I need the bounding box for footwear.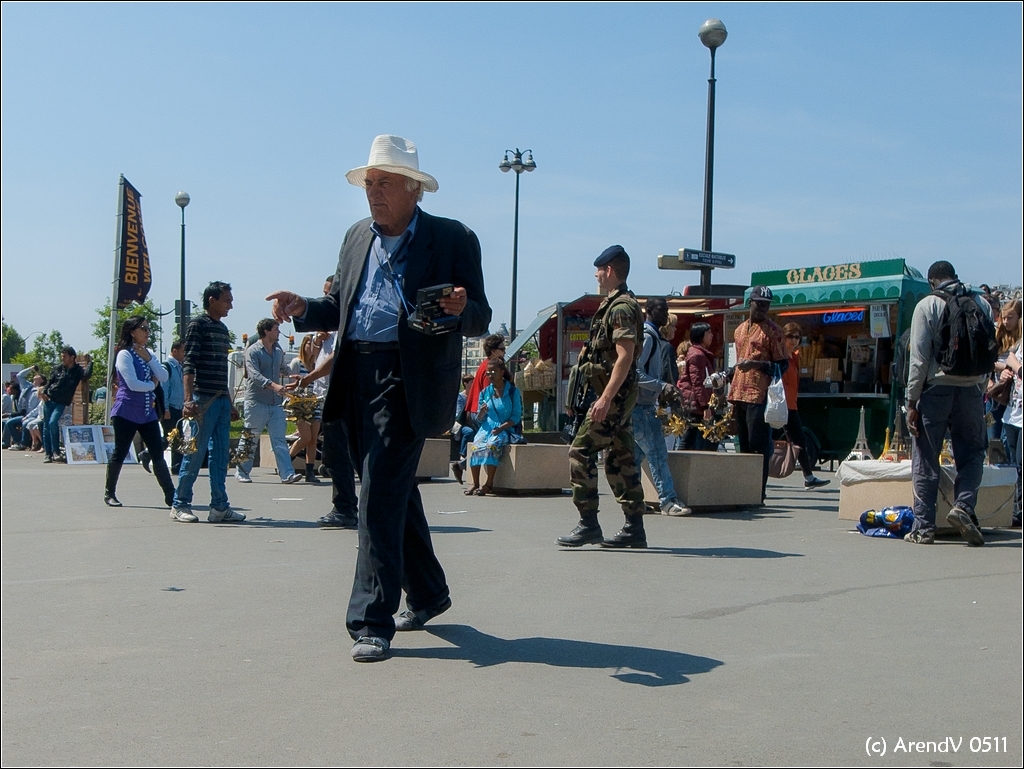
Here it is: [948,502,983,545].
